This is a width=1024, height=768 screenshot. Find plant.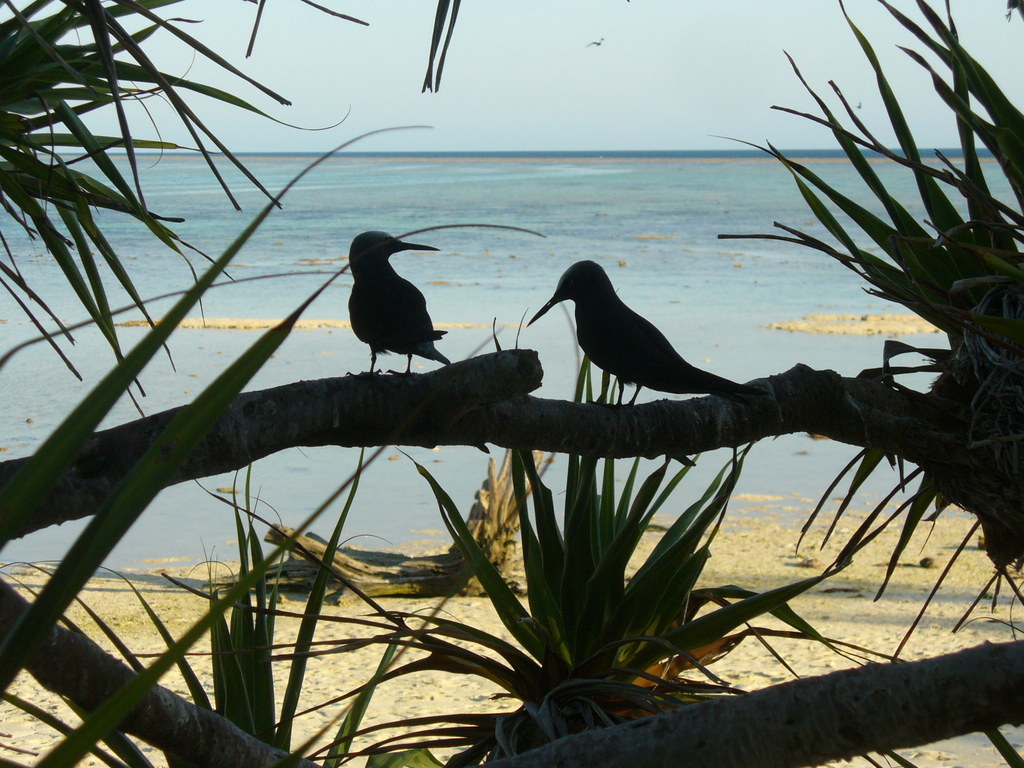
Bounding box: <bbox>0, 199, 1023, 767</bbox>.
